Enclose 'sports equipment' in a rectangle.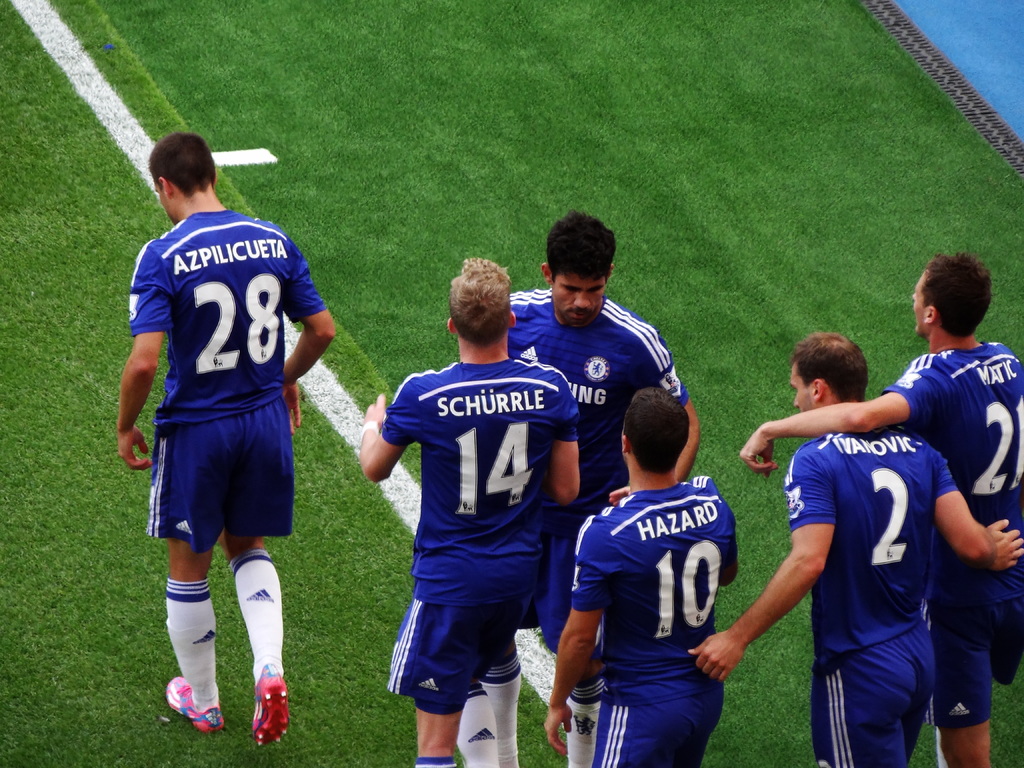
[163, 675, 229, 737].
